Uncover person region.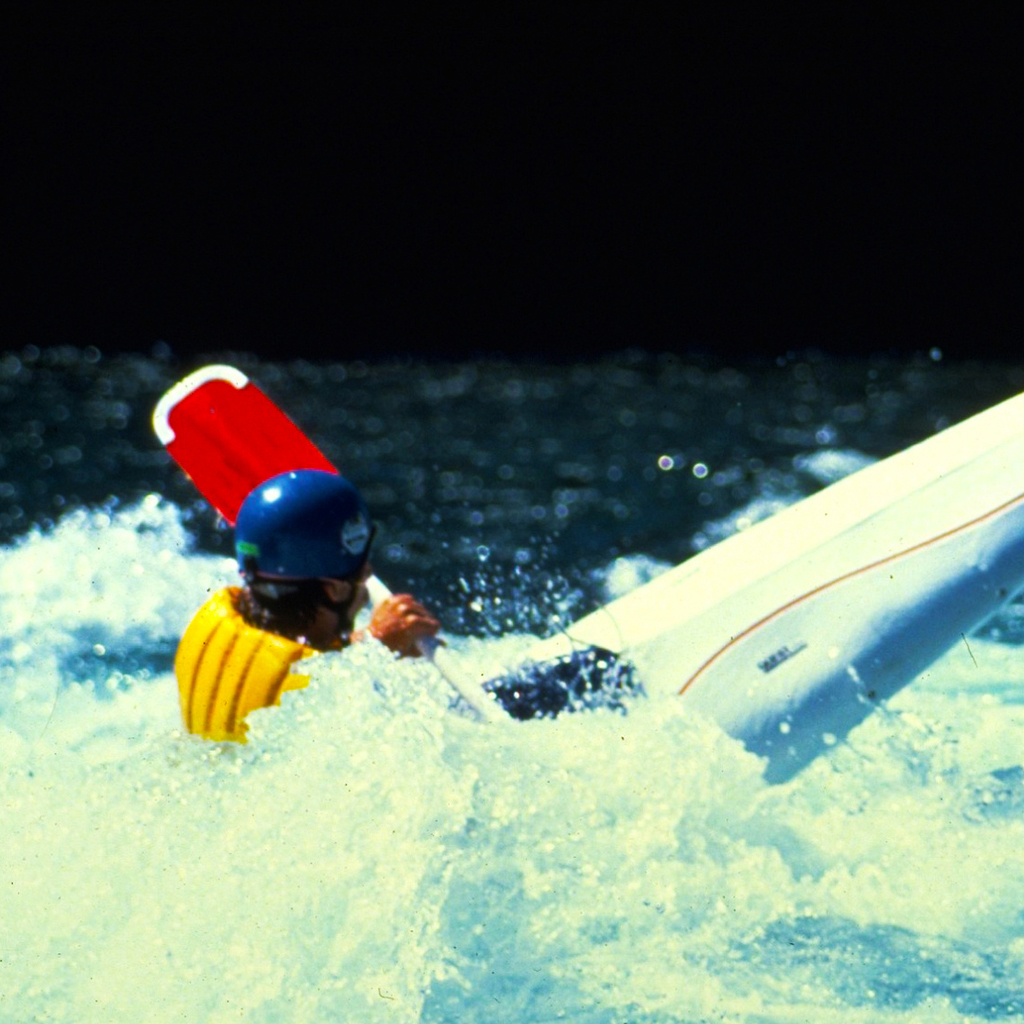
Uncovered: x1=182 y1=366 x2=442 y2=742.
